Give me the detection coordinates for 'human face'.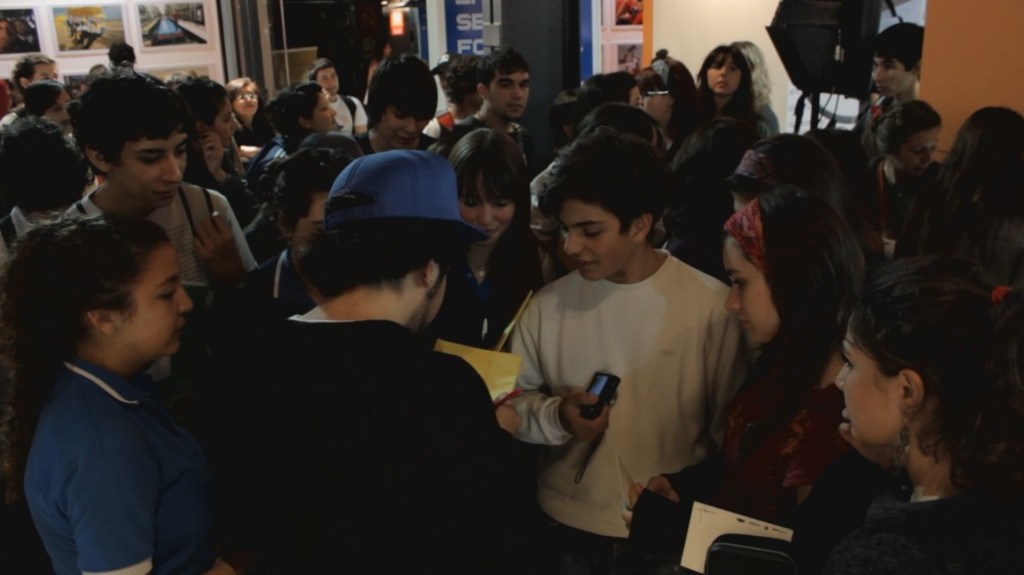
box=[232, 83, 256, 118].
